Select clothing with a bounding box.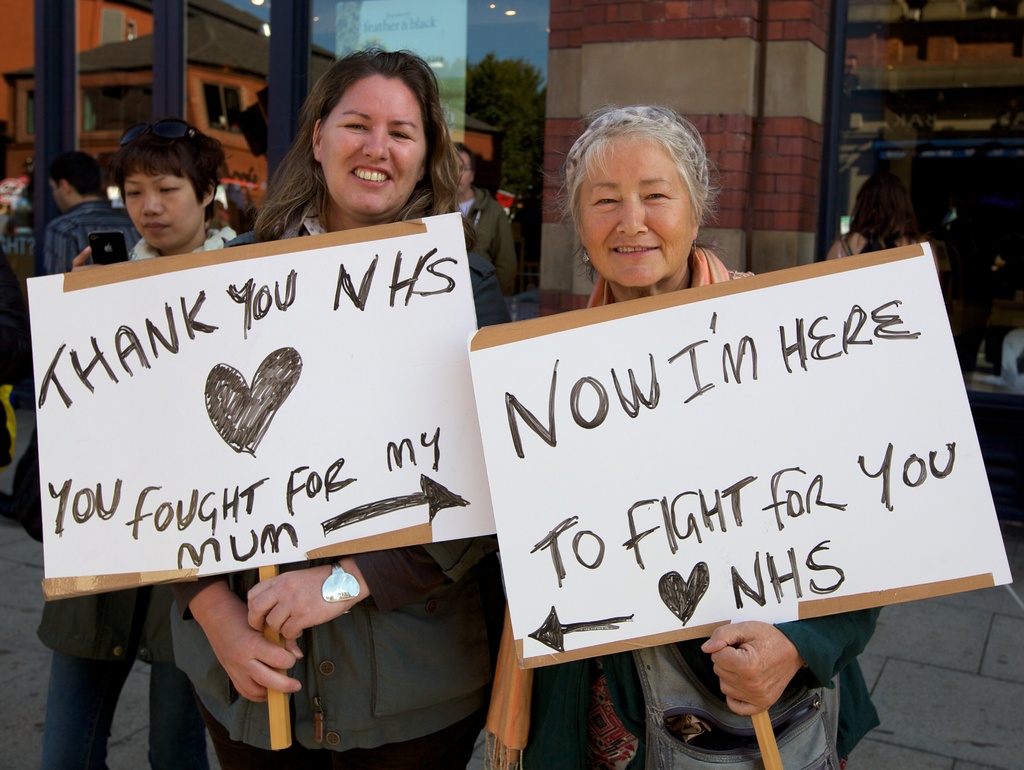
x1=3 y1=225 x2=230 y2=769.
